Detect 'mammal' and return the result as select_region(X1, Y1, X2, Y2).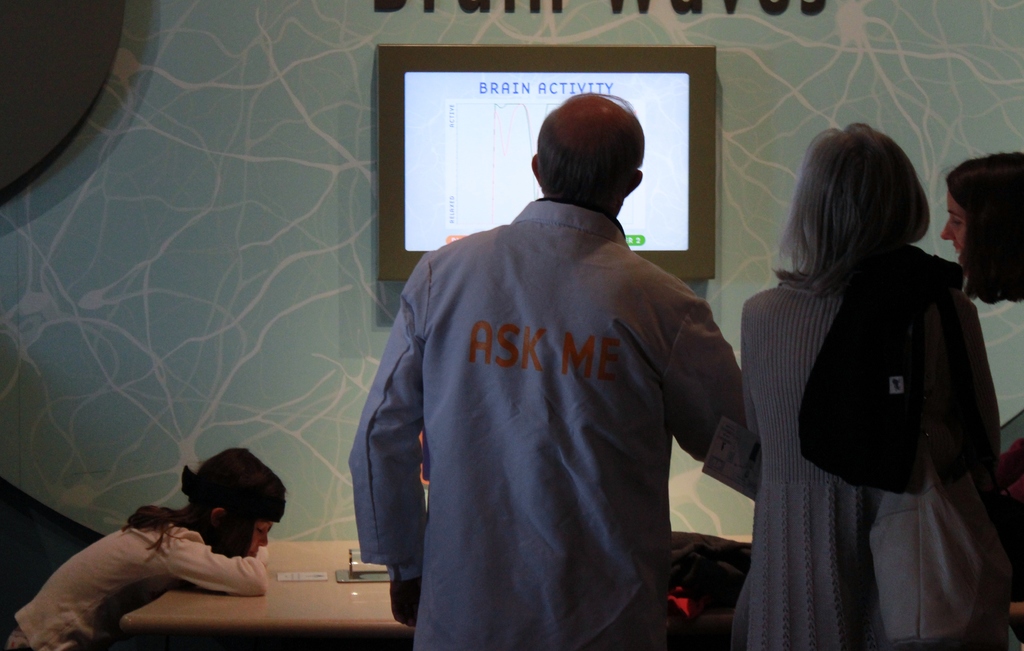
select_region(0, 446, 286, 650).
